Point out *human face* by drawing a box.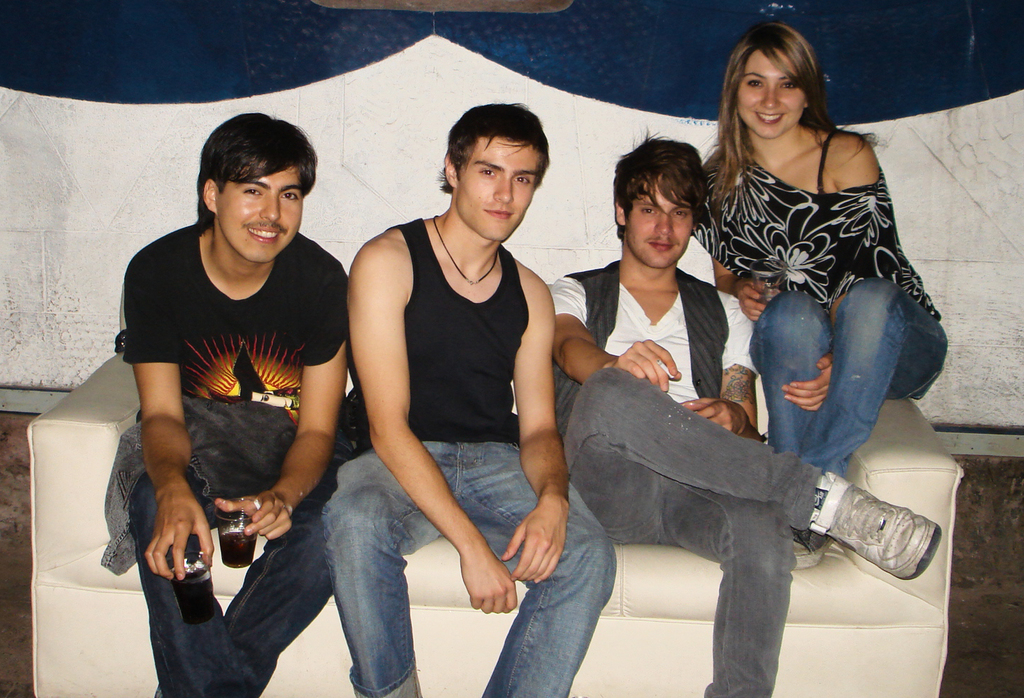
BBox(741, 51, 805, 137).
